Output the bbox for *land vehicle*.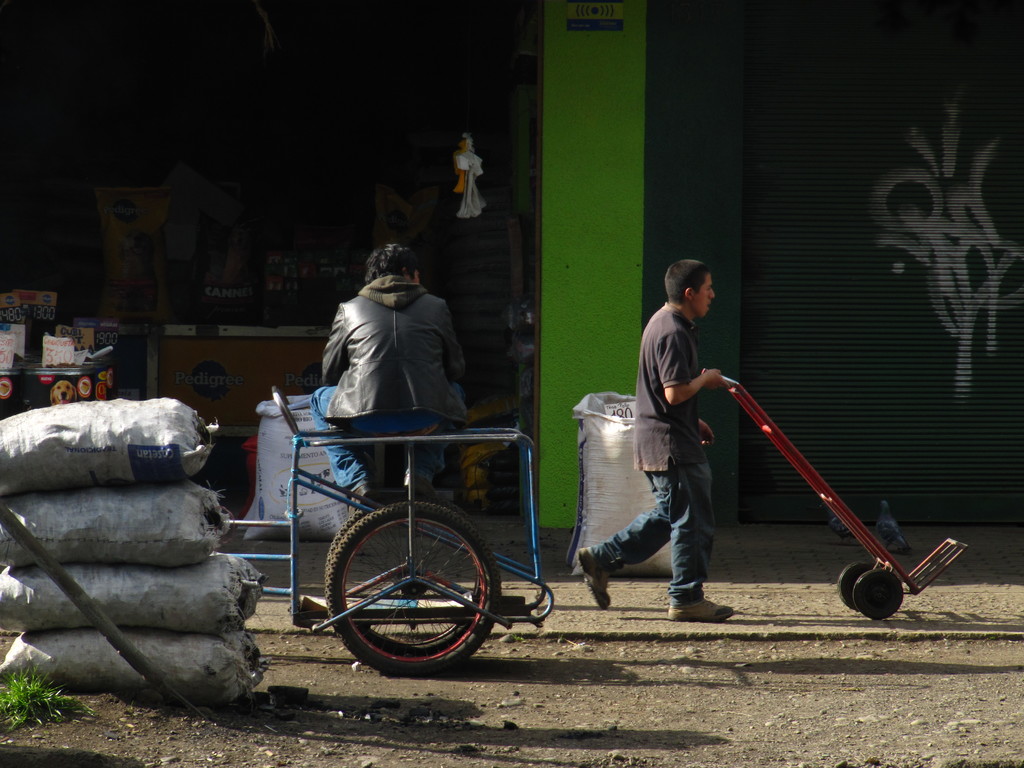
x1=178 y1=407 x2=559 y2=696.
